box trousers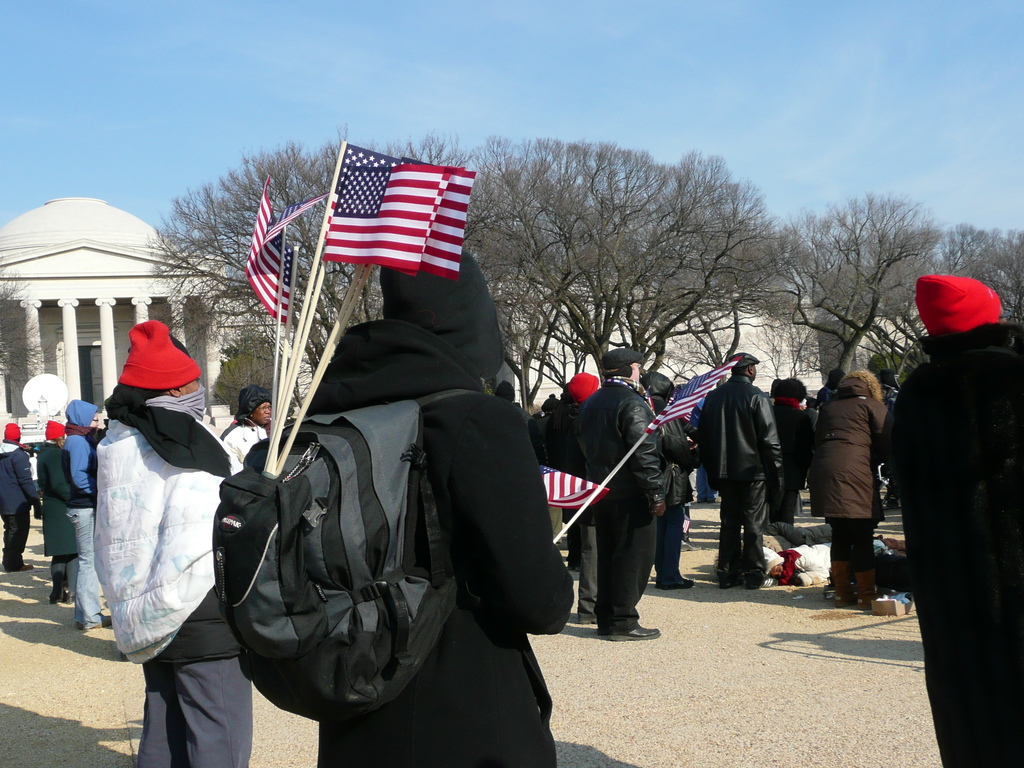
141 650 252 767
